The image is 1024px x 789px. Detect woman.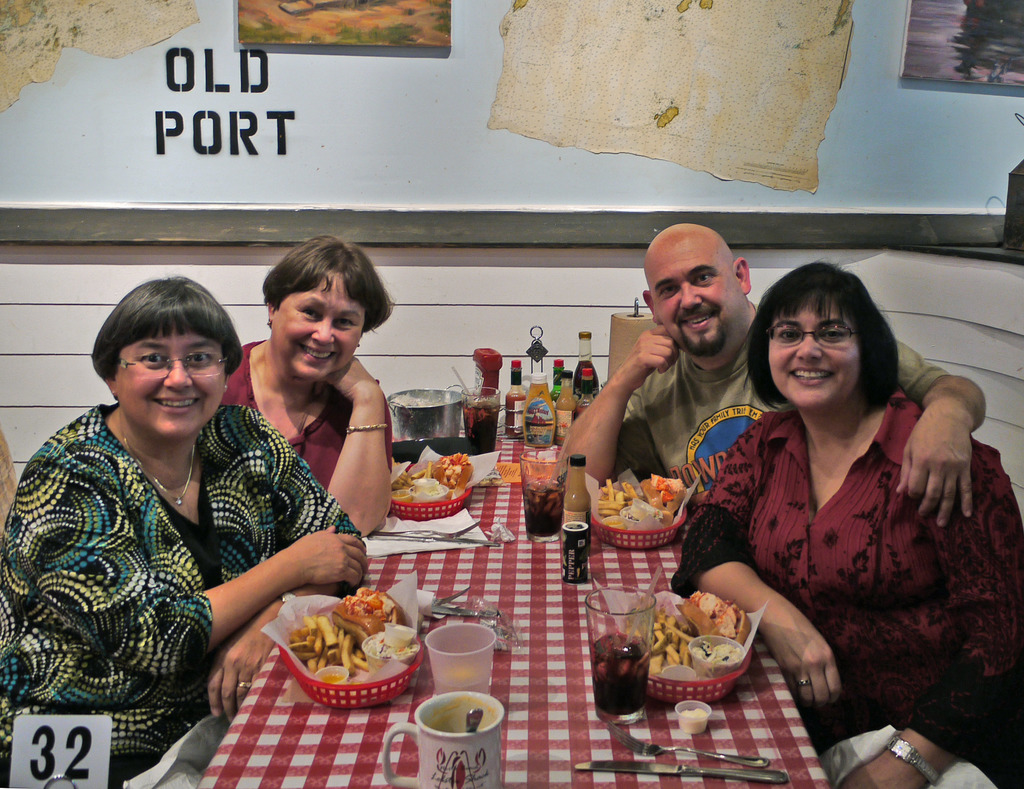
Detection: (x1=196, y1=220, x2=403, y2=563).
